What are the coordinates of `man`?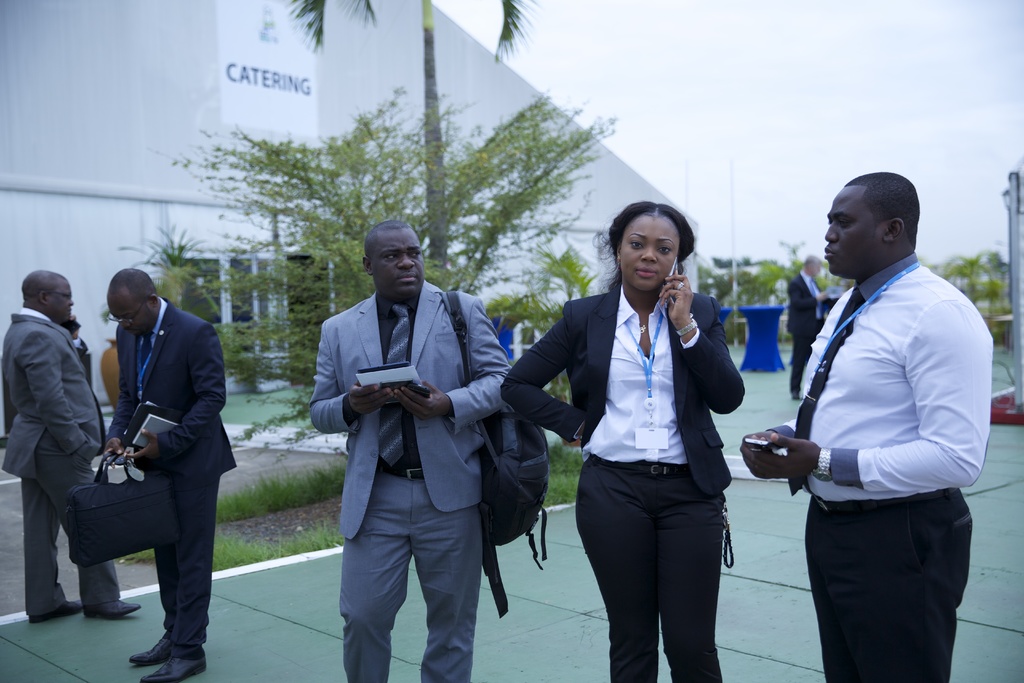
rect(305, 217, 513, 682).
